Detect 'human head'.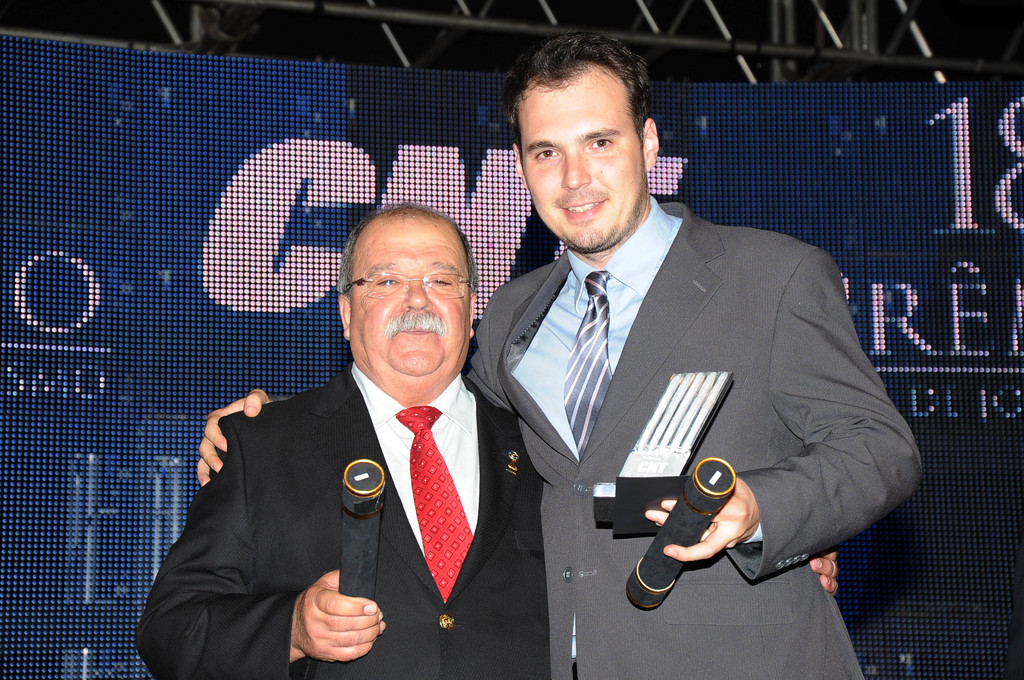
Detected at [x1=326, y1=193, x2=478, y2=378].
